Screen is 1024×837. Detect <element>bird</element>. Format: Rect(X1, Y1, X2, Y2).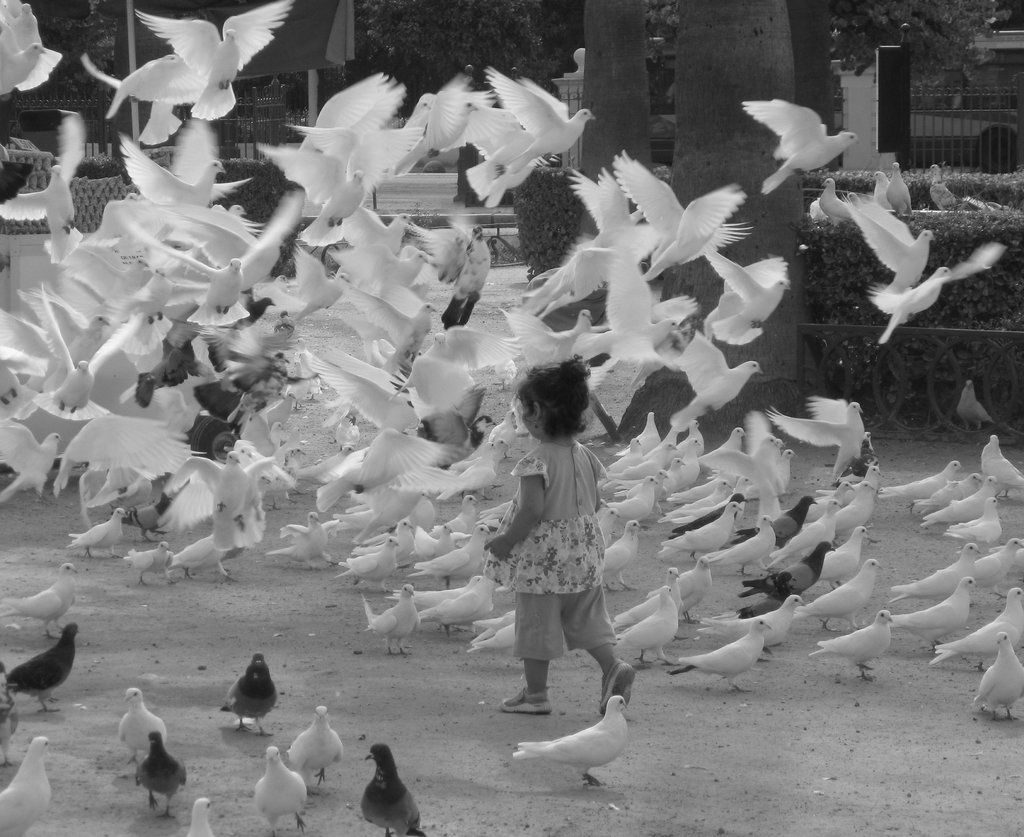
Rect(3, 617, 80, 715).
